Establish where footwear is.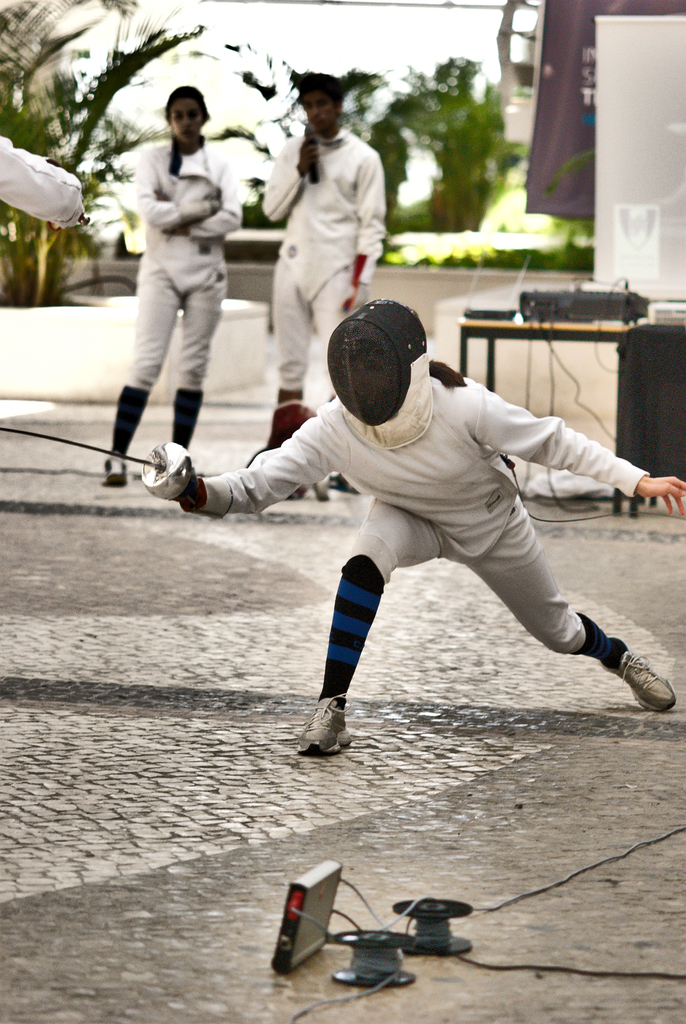
Established at Rect(299, 691, 365, 758).
